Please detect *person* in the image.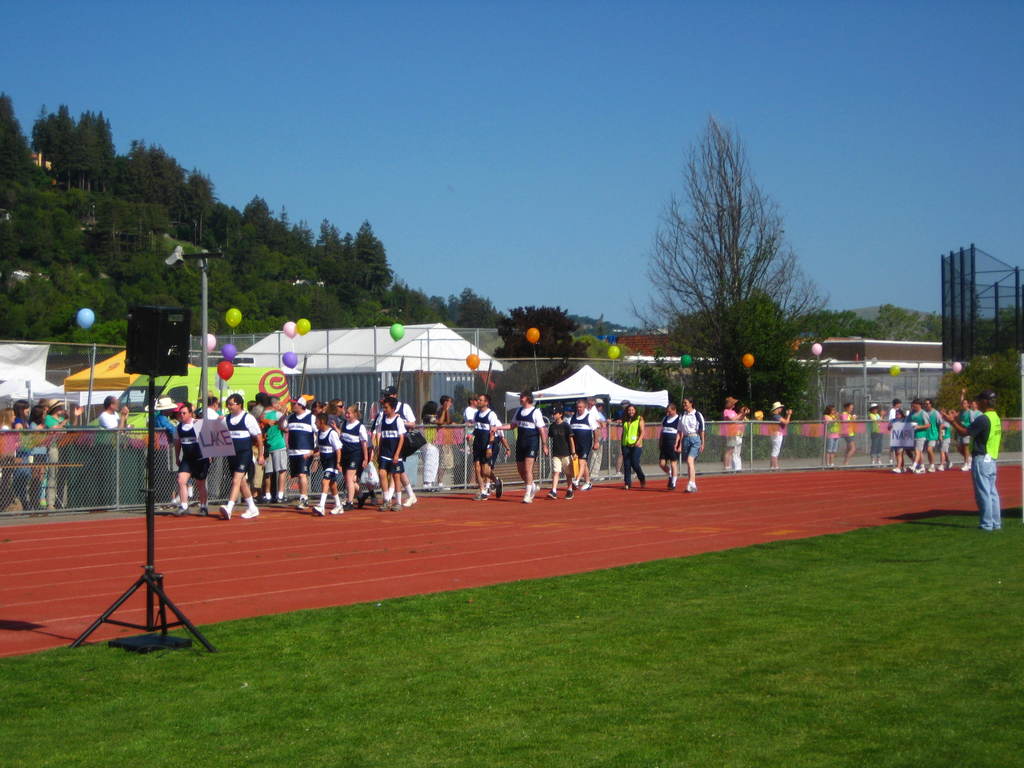
bbox=[840, 402, 859, 468].
